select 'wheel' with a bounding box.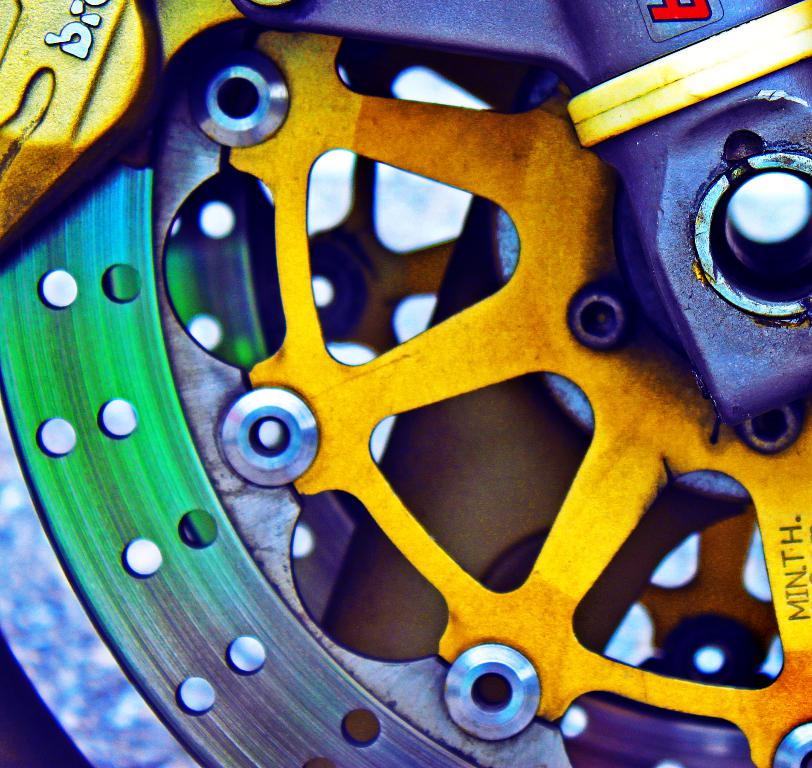
x1=0, y1=0, x2=811, y2=764.
